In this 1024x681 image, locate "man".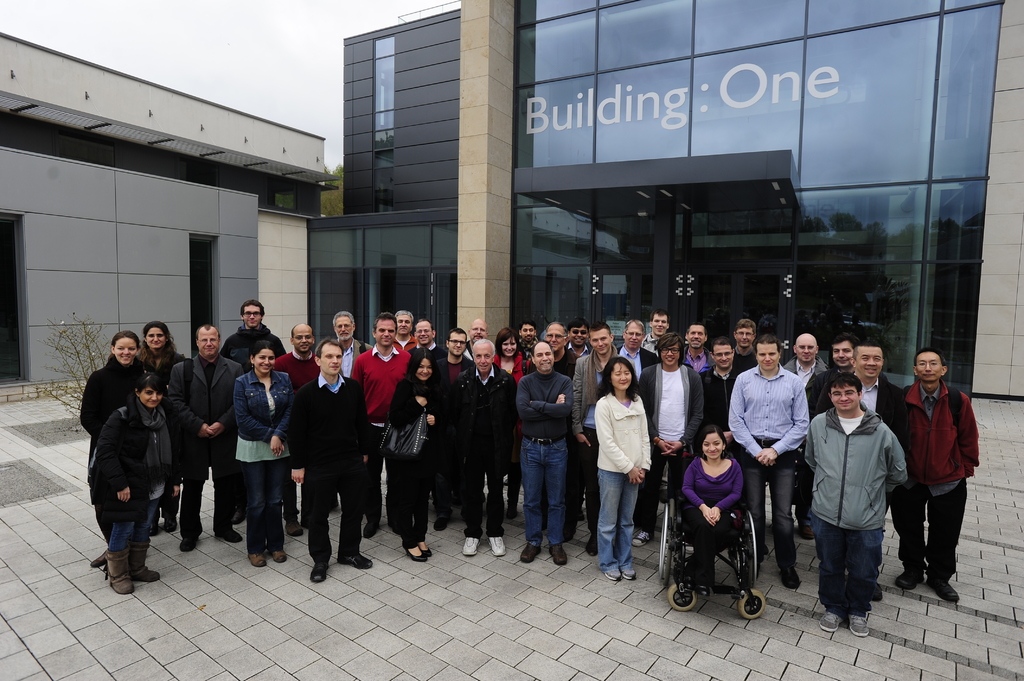
Bounding box: x1=321, y1=305, x2=372, y2=372.
